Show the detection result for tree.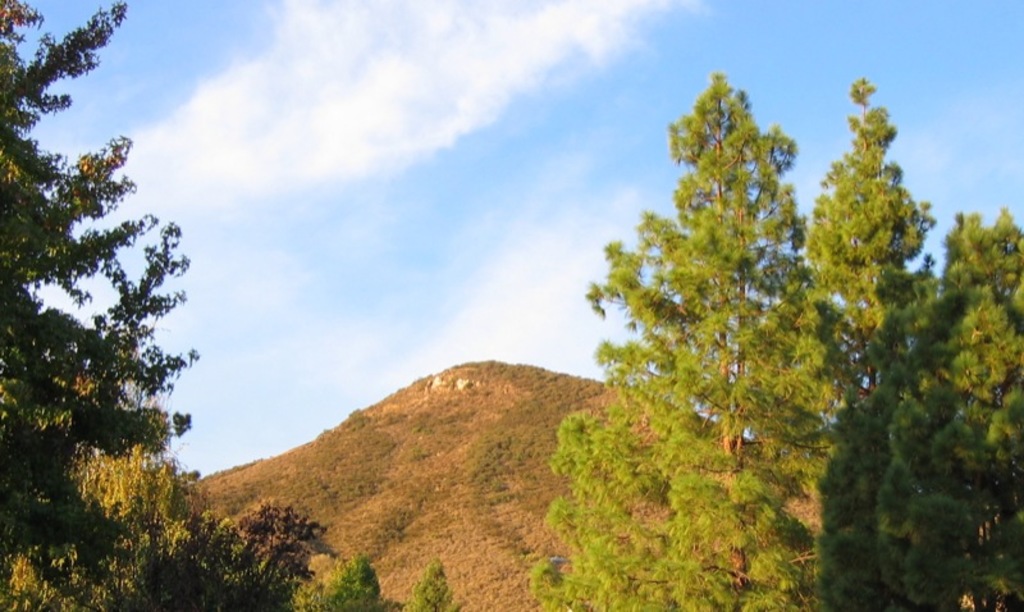
bbox=[303, 553, 385, 611].
